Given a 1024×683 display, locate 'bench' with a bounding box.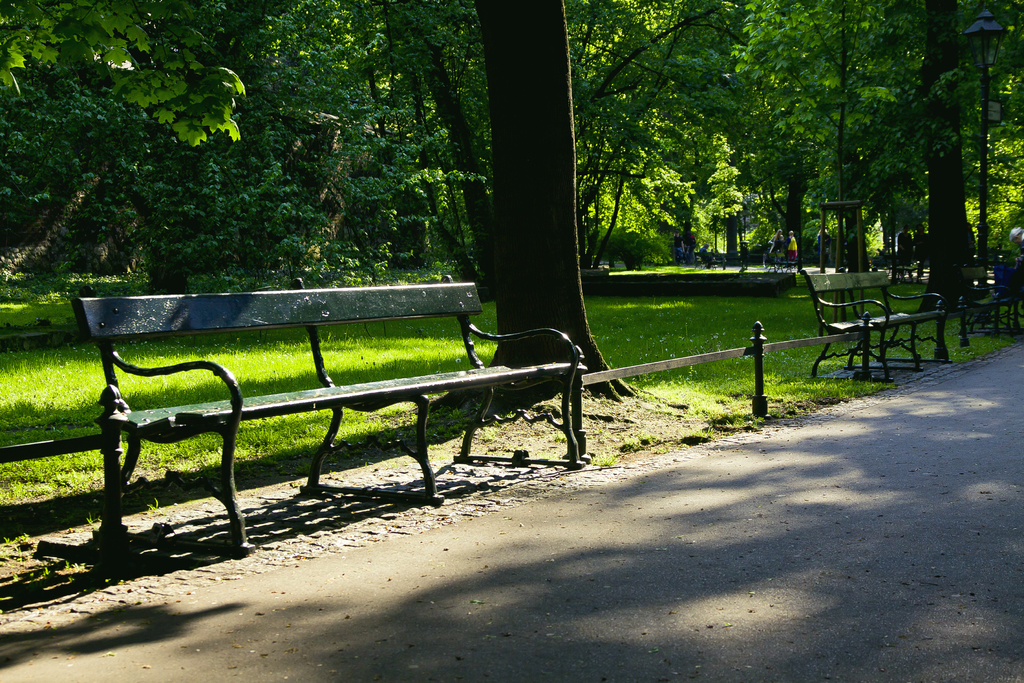
Located: {"x1": 765, "y1": 253, "x2": 797, "y2": 270}.
